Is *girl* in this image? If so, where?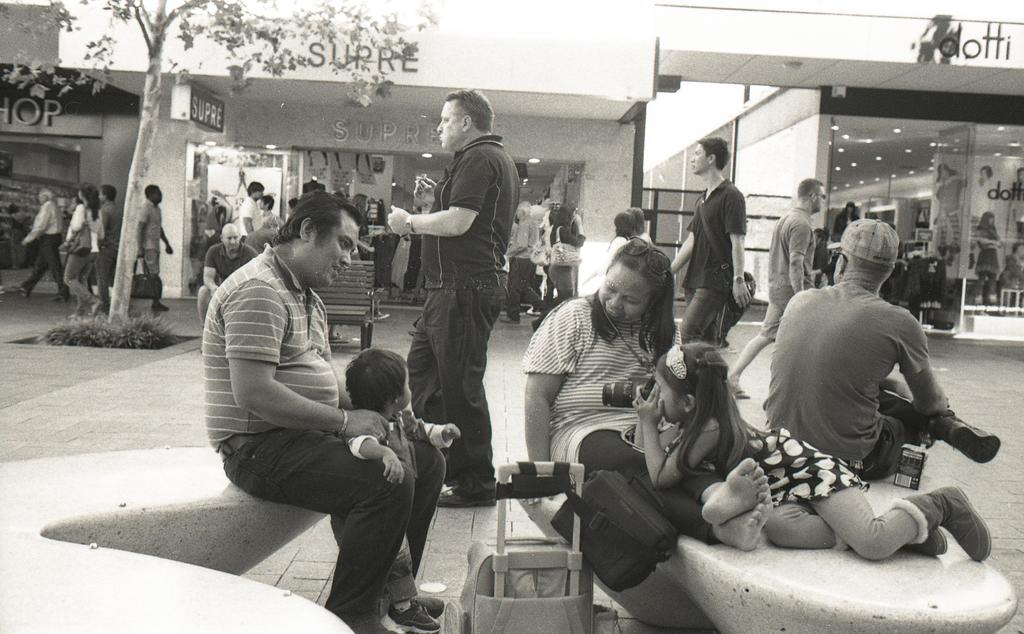
Yes, at <bbox>628, 337, 991, 563</bbox>.
